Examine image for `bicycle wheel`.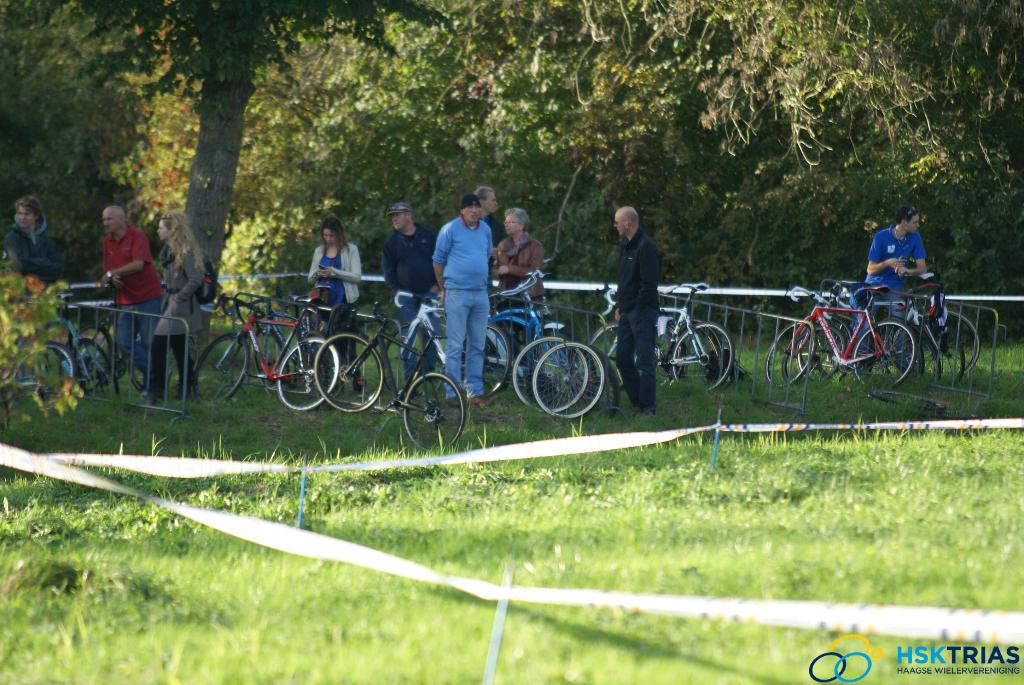
Examination result: (x1=462, y1=322, x2=509, y2=397).
